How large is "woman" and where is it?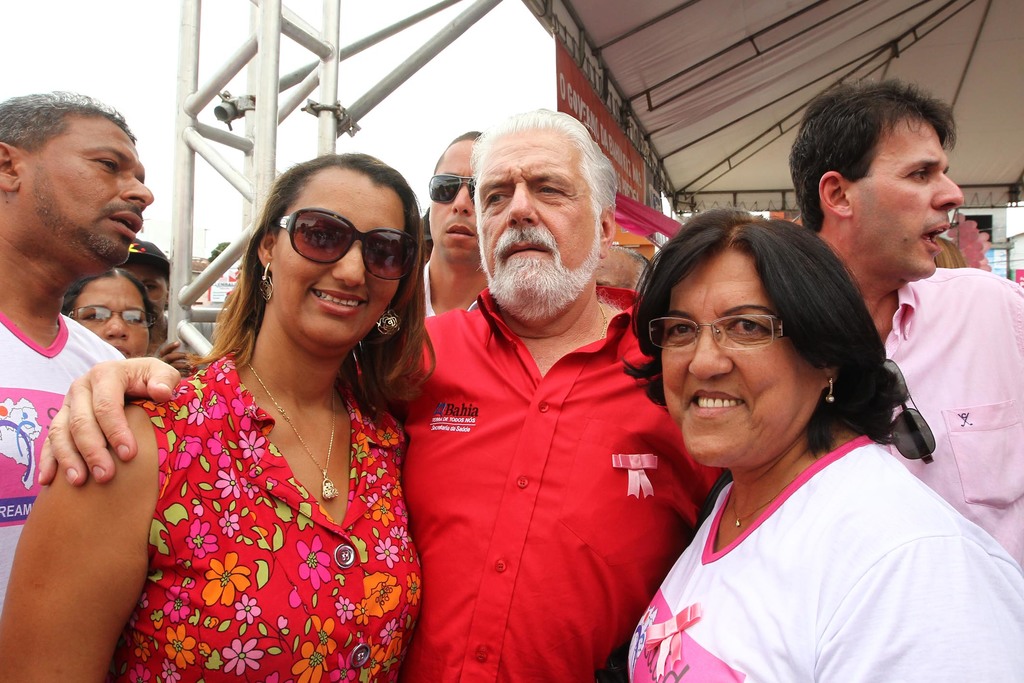
Bounding box: region(101, 153, 439, 667).
